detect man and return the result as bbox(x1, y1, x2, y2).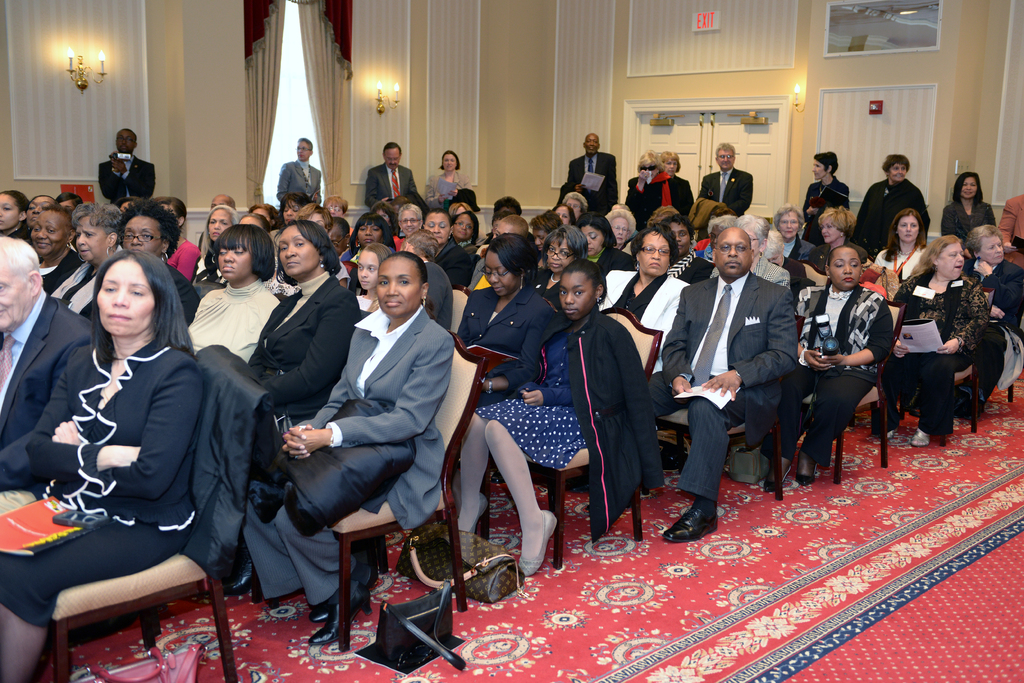
bbox(363, 138, 419, 211).
